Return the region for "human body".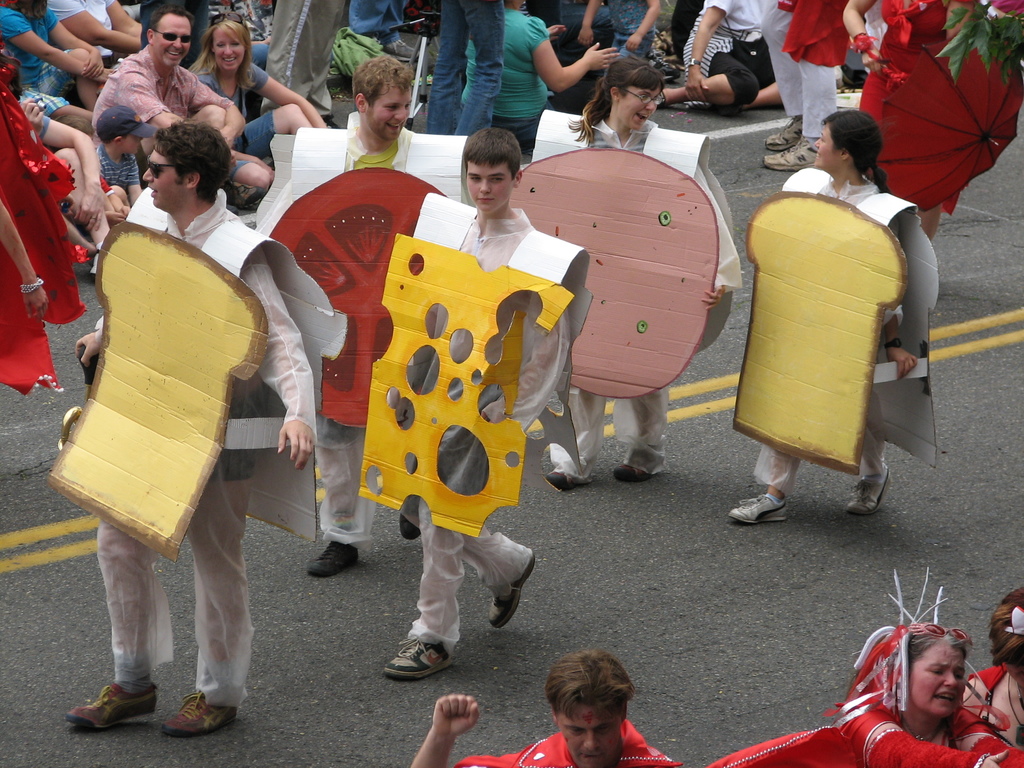
bbox=[956, 656, 1023, 749].
